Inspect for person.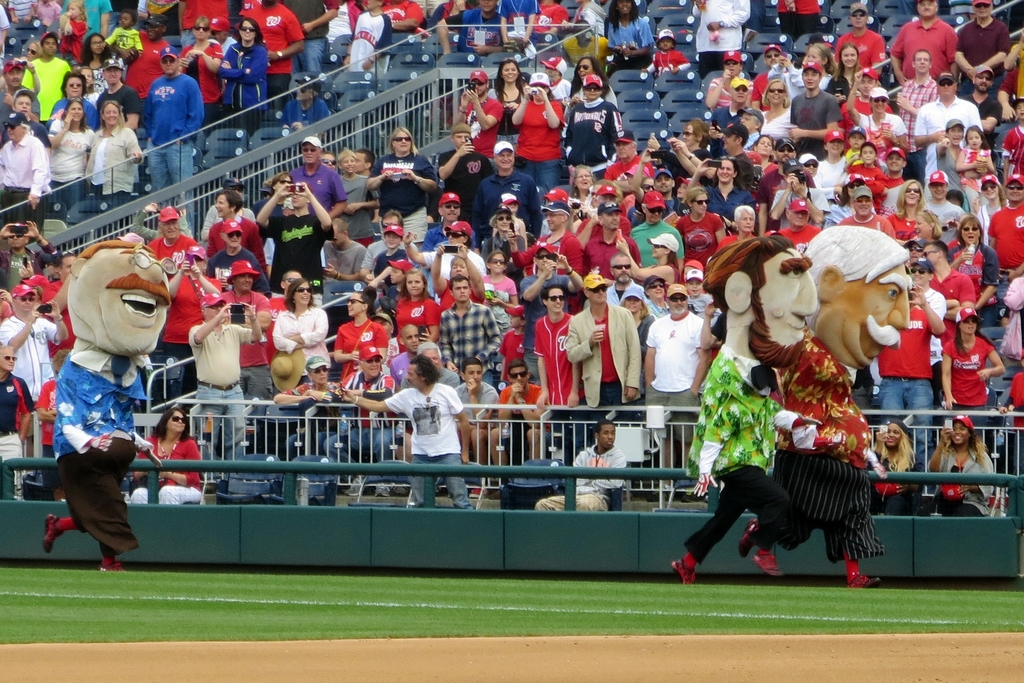
Inspection: <region>183, 299, 271, 473</region>.
